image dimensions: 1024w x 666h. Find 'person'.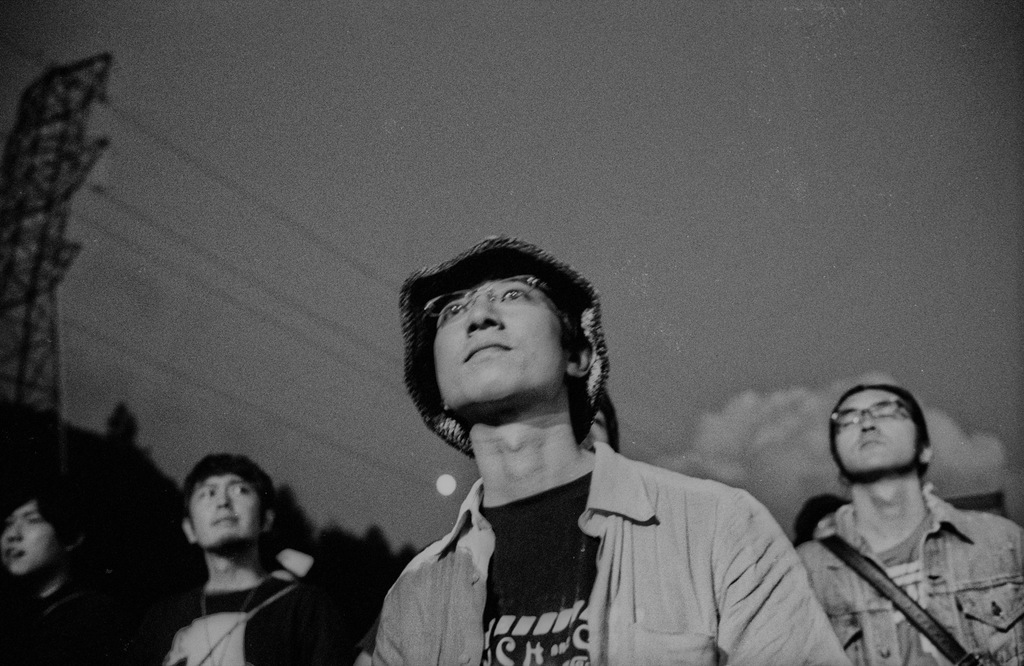
Rect(343, 246, 855, 665).
